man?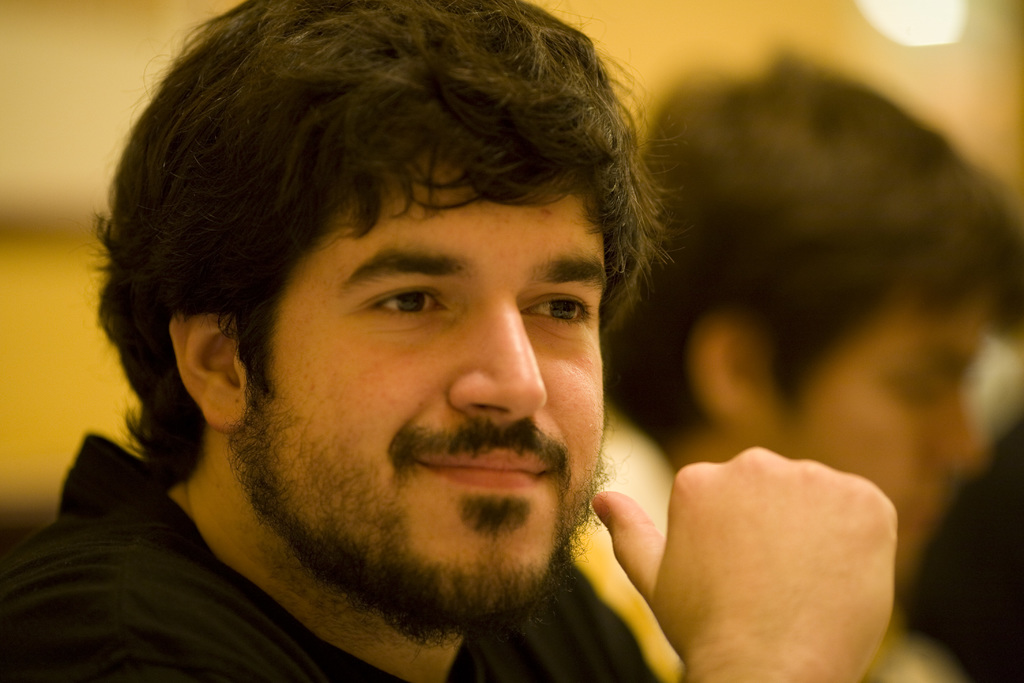
select_region(11, 33, 836, 682)
